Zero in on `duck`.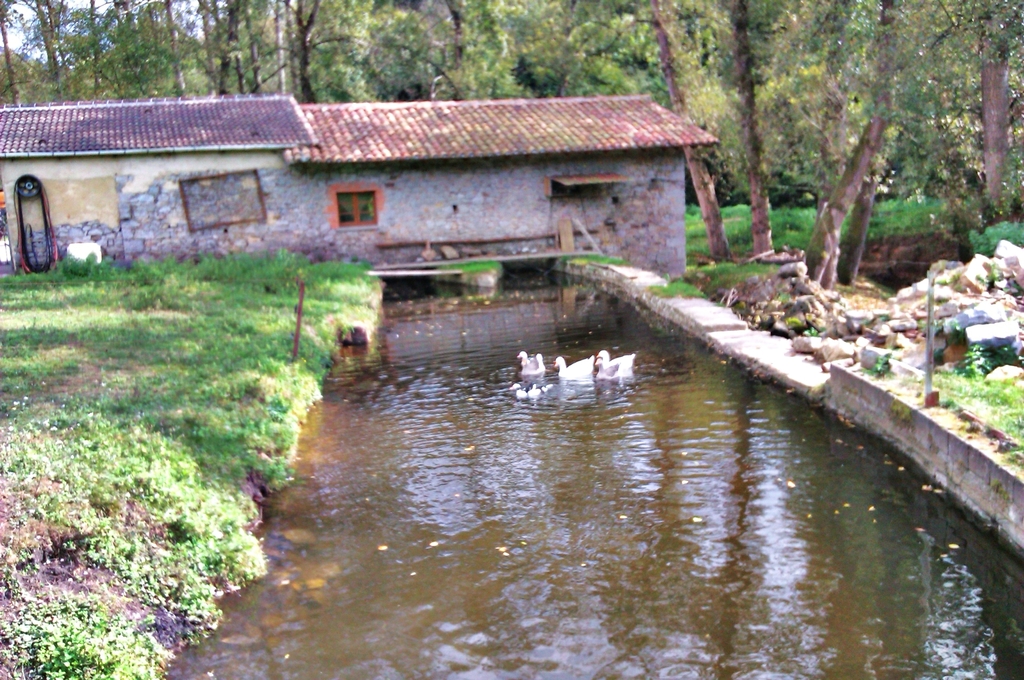
Zeroed in: box=[515, 347, 545, 376].
